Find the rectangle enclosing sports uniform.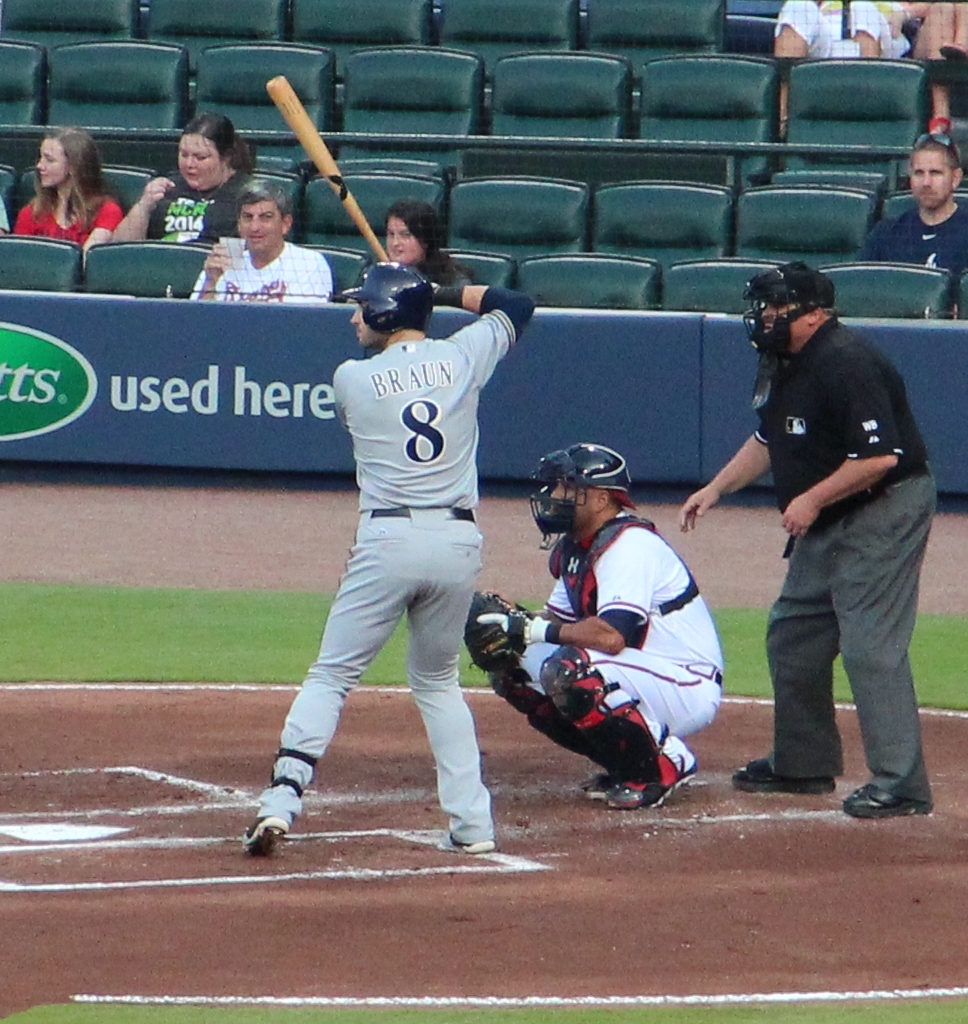
[234,246,544,860].
